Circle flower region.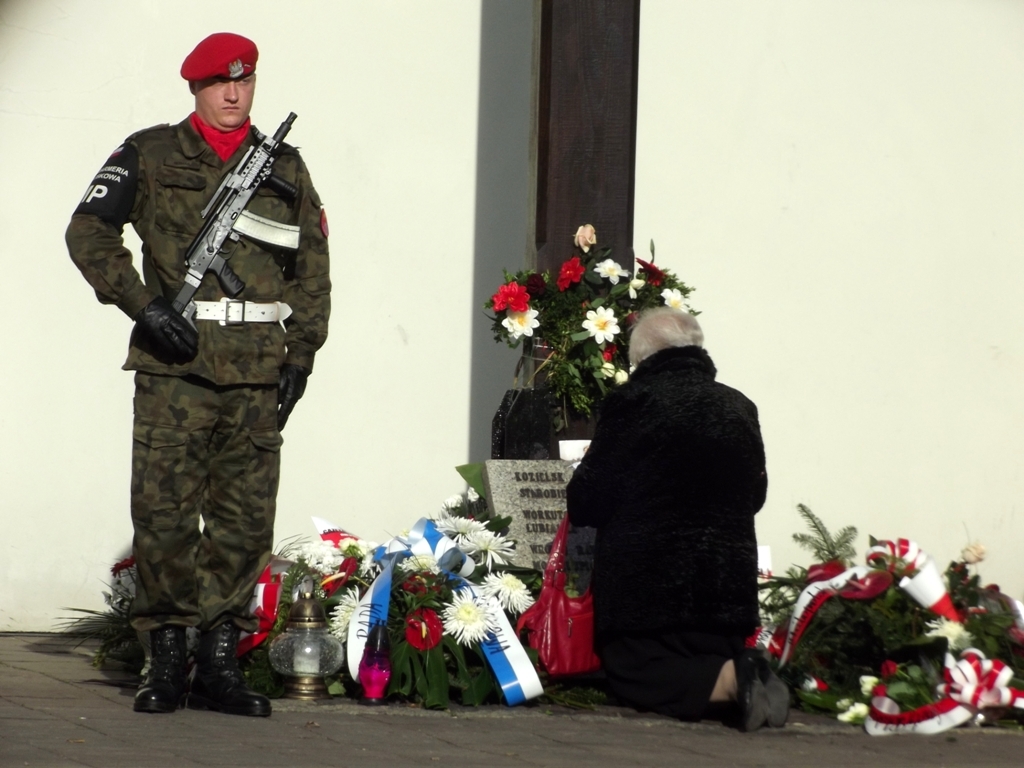
Region: bbox=(580, 306, 620, 346).
